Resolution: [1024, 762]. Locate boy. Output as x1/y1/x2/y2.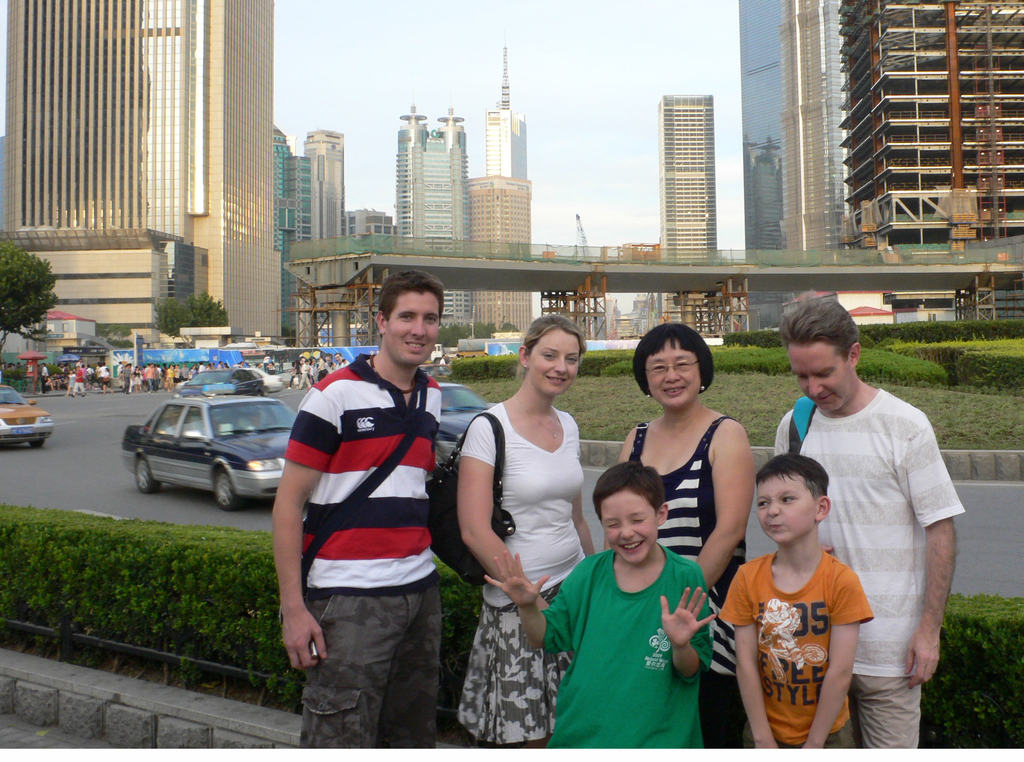
554/433/739/756.
